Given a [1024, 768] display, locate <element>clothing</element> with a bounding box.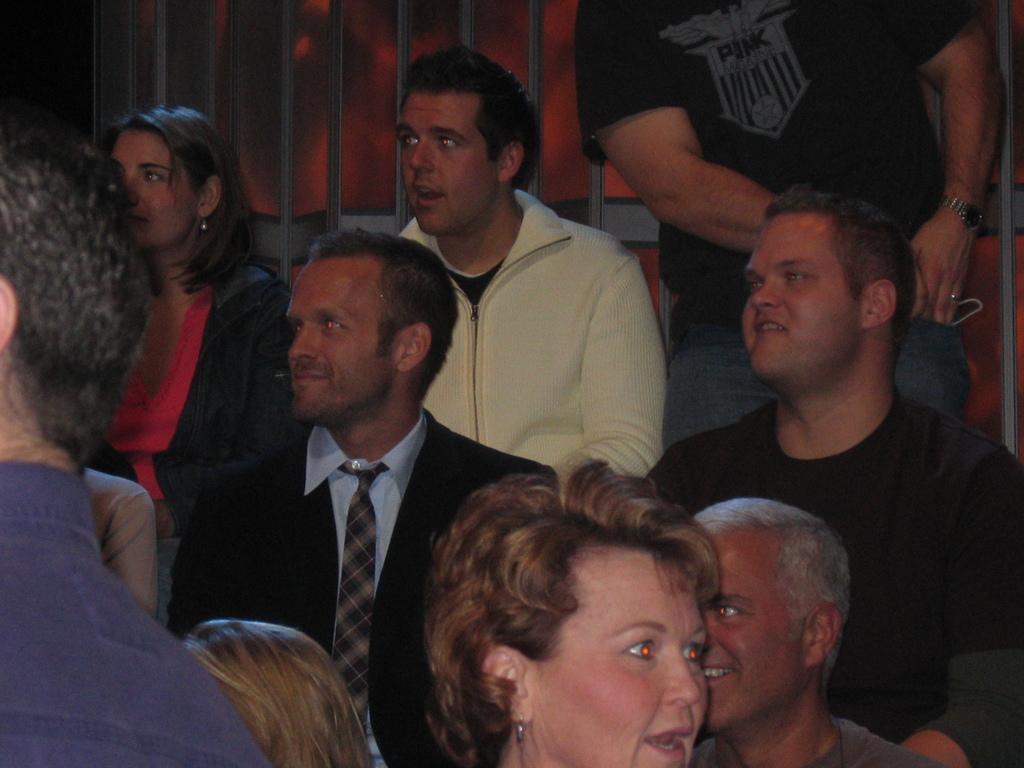
Located: BBox(157, 404, 568, 767).
